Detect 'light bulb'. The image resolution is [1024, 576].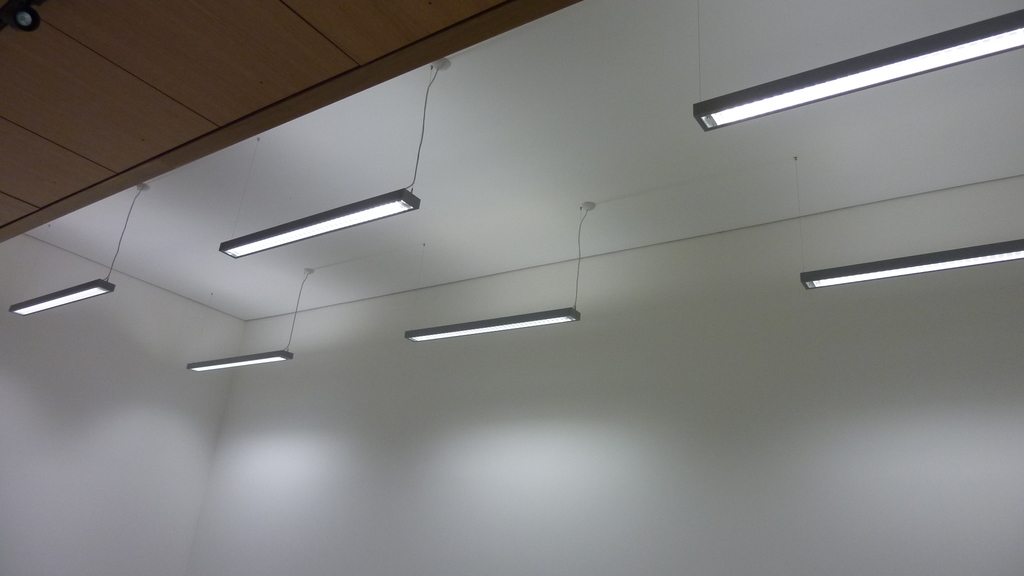
rect(225, 200, 408, 256).
